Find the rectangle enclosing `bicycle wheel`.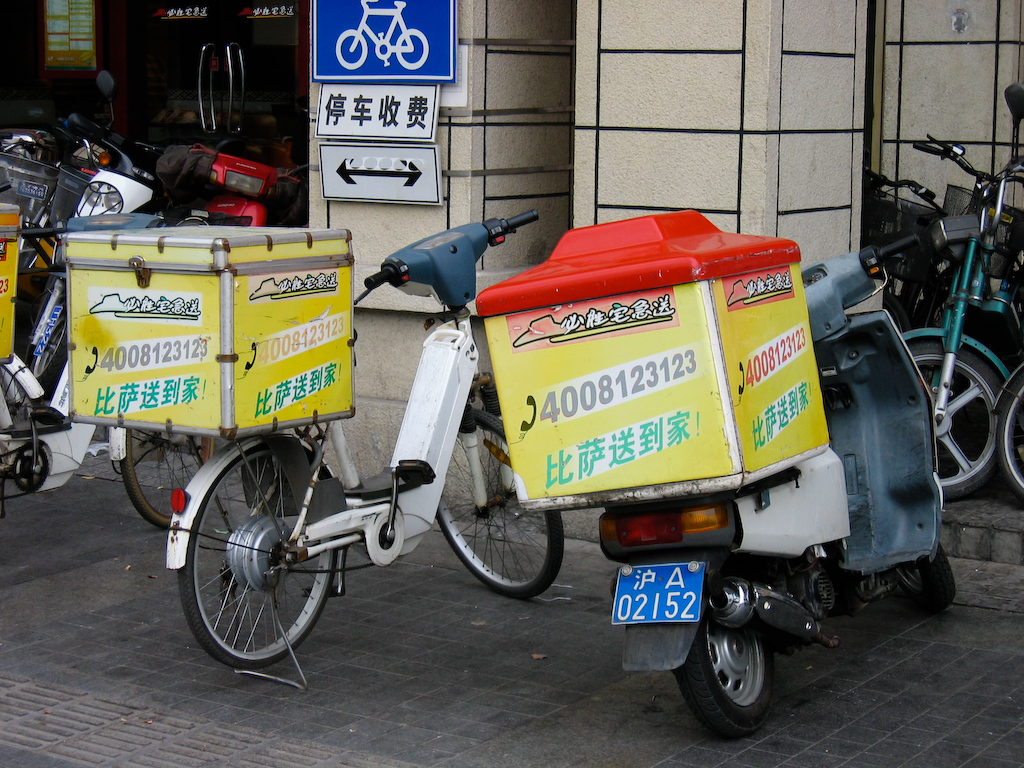
431,405,563,603.
